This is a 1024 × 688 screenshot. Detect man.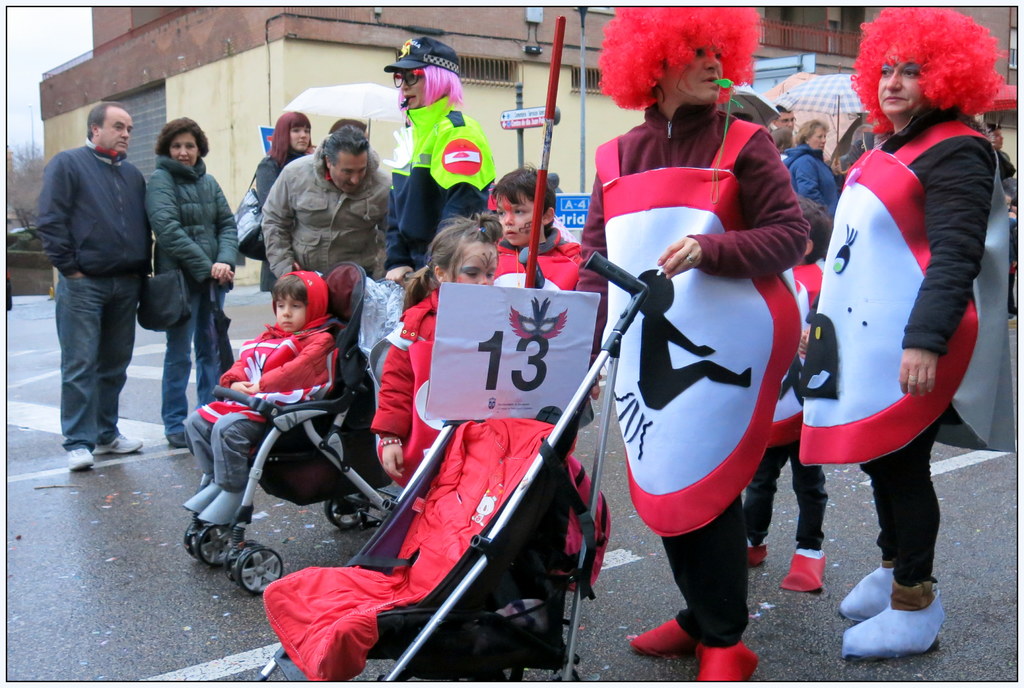
<region>986, 120, 1018, 218</region>.
